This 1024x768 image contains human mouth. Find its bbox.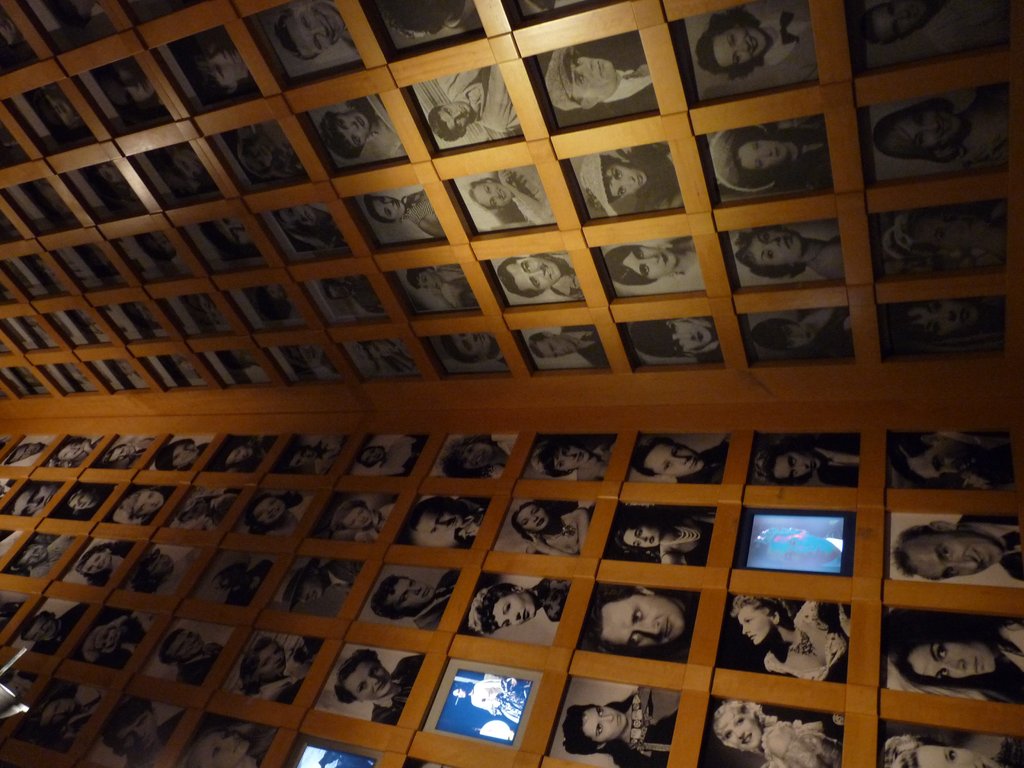
<region>422, 587, 430, 600</region>.
